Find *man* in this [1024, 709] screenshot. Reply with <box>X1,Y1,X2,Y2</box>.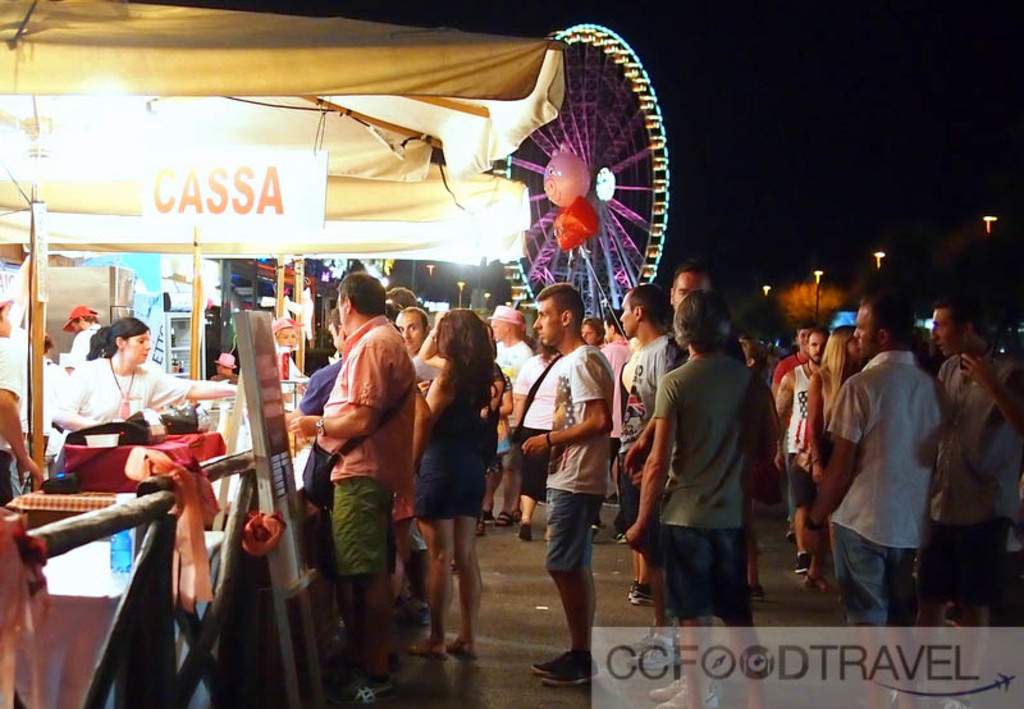
<box>55,302,111,376</box>.
